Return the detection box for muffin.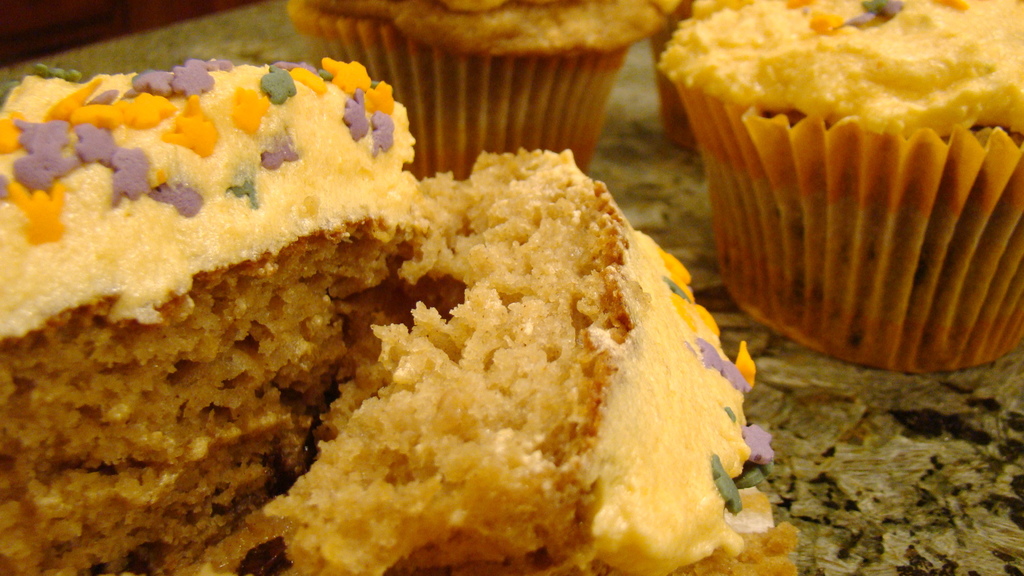
left=0, top=59, right=801, bottom=575.
